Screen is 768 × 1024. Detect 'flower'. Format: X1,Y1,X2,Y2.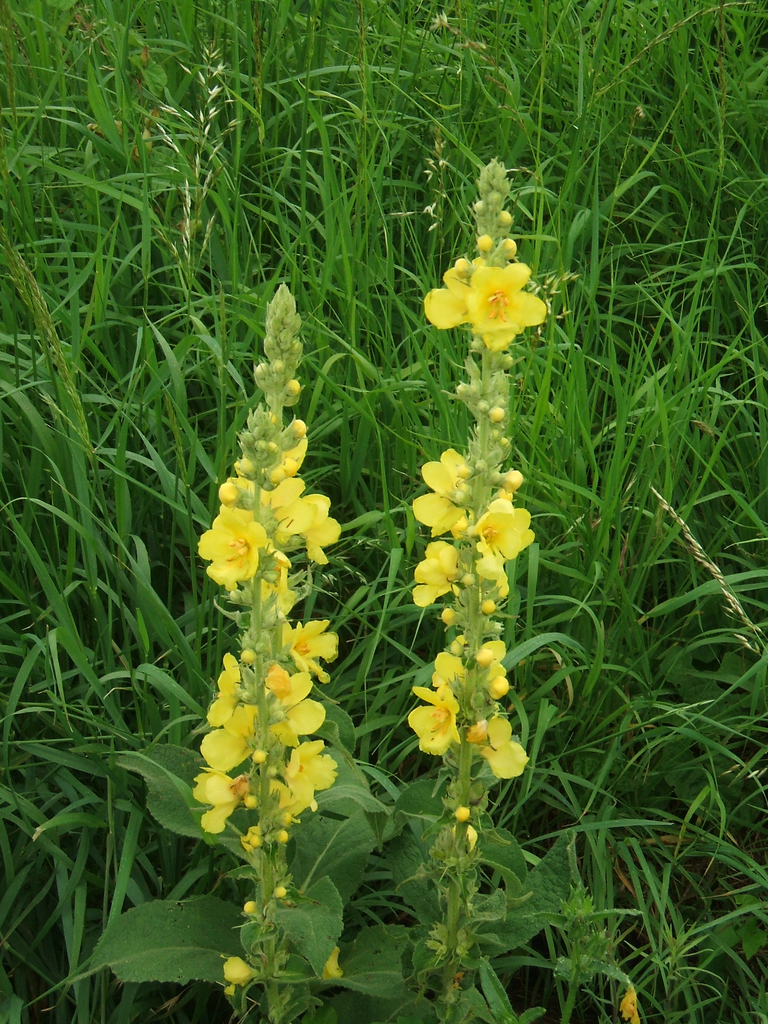
420,252,471,337.
